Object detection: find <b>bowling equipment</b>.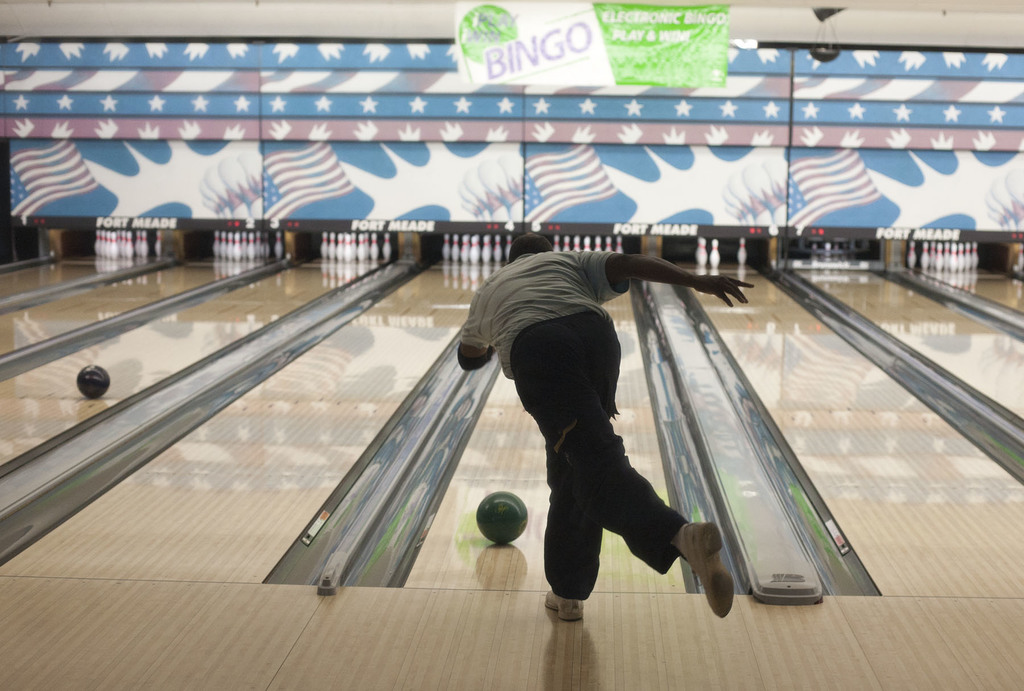
bbox=[153, 229, 160, 257].
